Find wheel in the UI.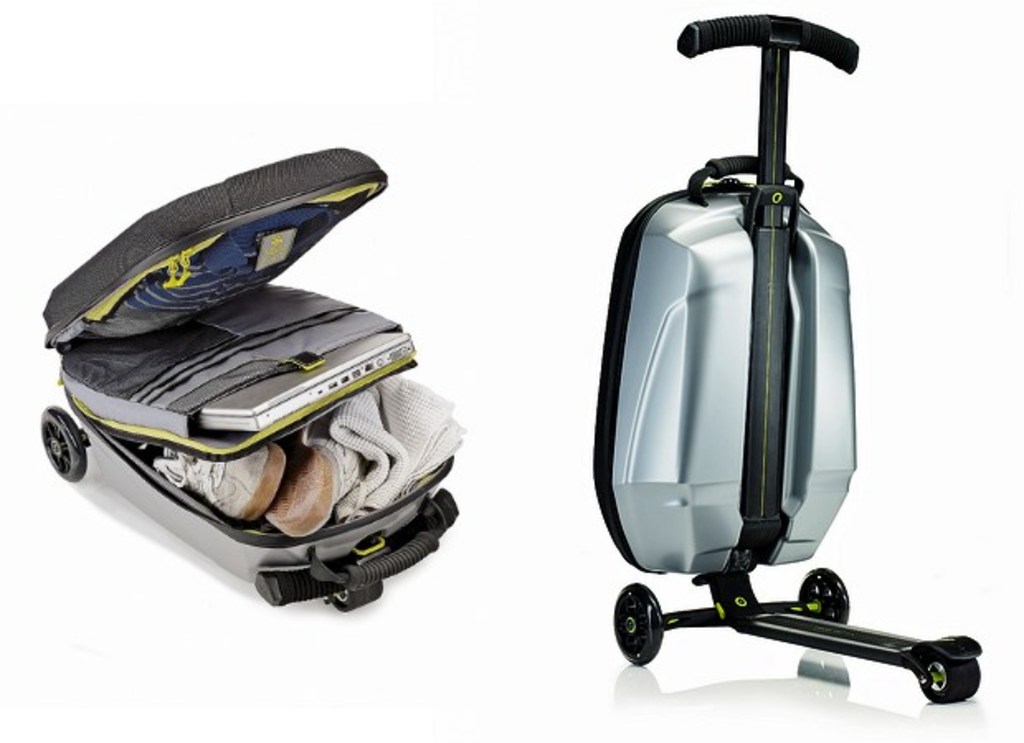
UI element at locate(330, 584, 382, 611).
